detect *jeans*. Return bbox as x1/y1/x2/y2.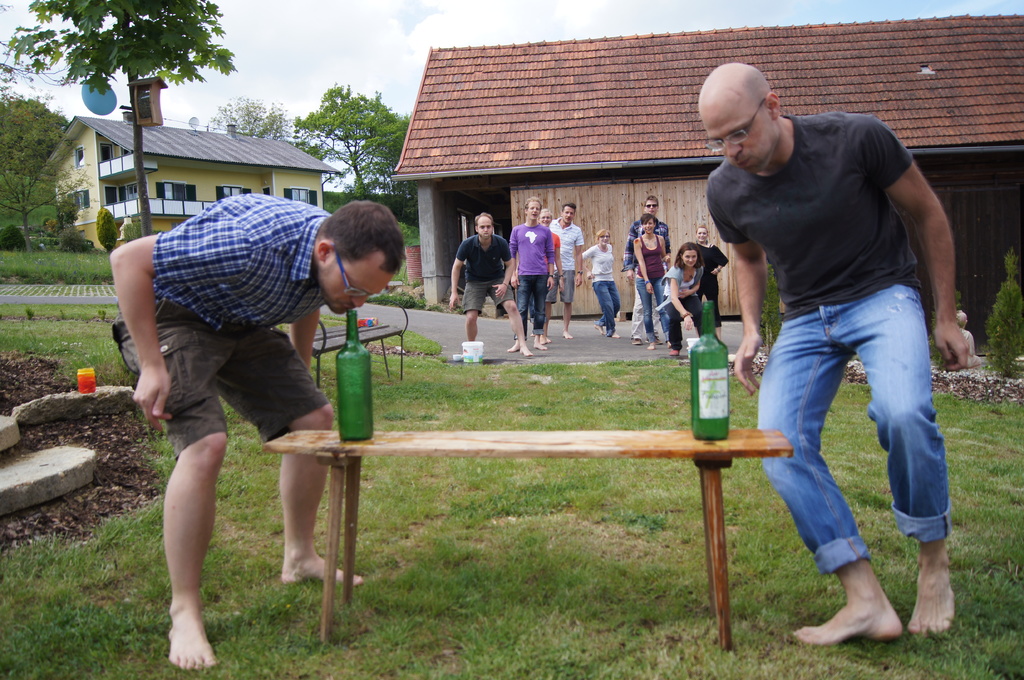
671/298/705/349.
